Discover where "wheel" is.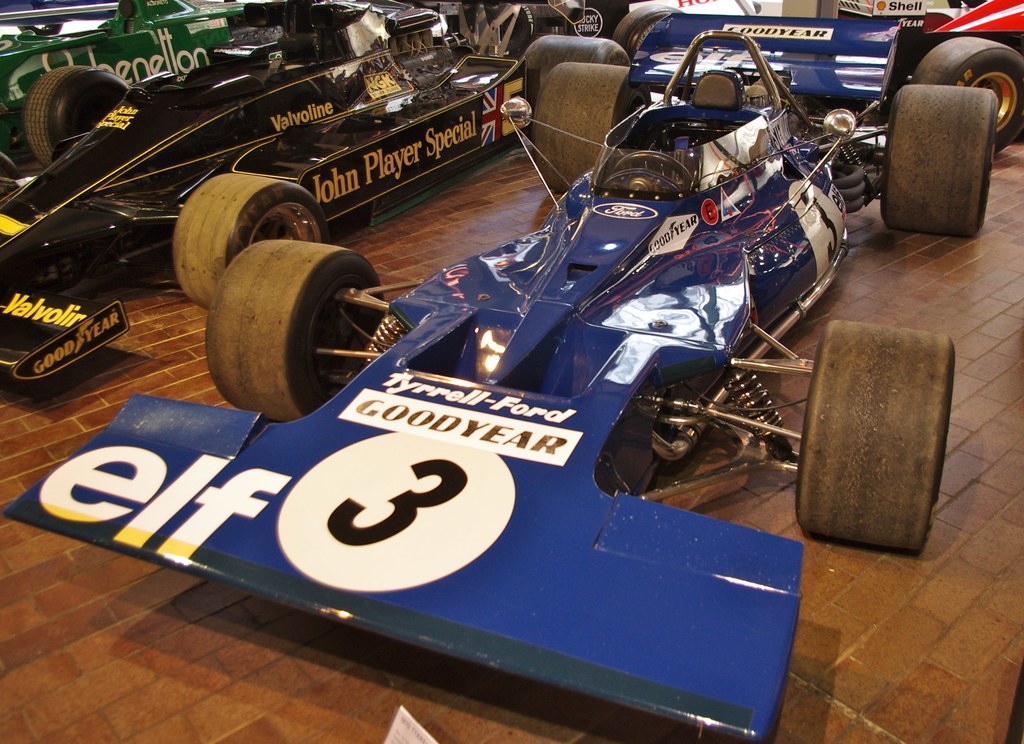
Discovered at [x1=531, y1=63, x2=619, y2=194].
